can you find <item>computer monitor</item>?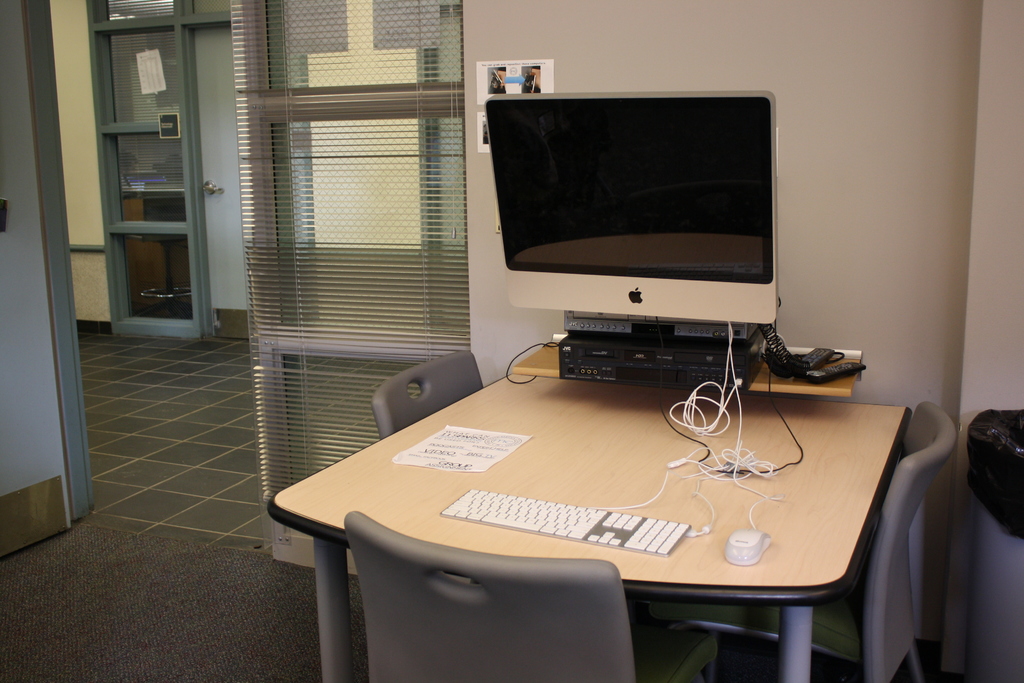
Yes, bounding box: (472, 84, 788, 309).
